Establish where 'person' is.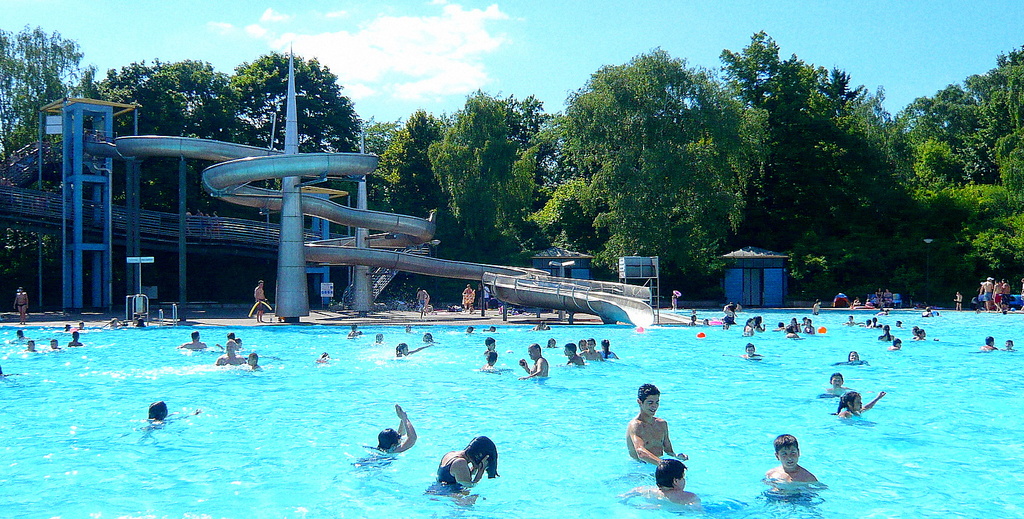
Established at (x1=21, y1=338, x2=40, y2=355).
